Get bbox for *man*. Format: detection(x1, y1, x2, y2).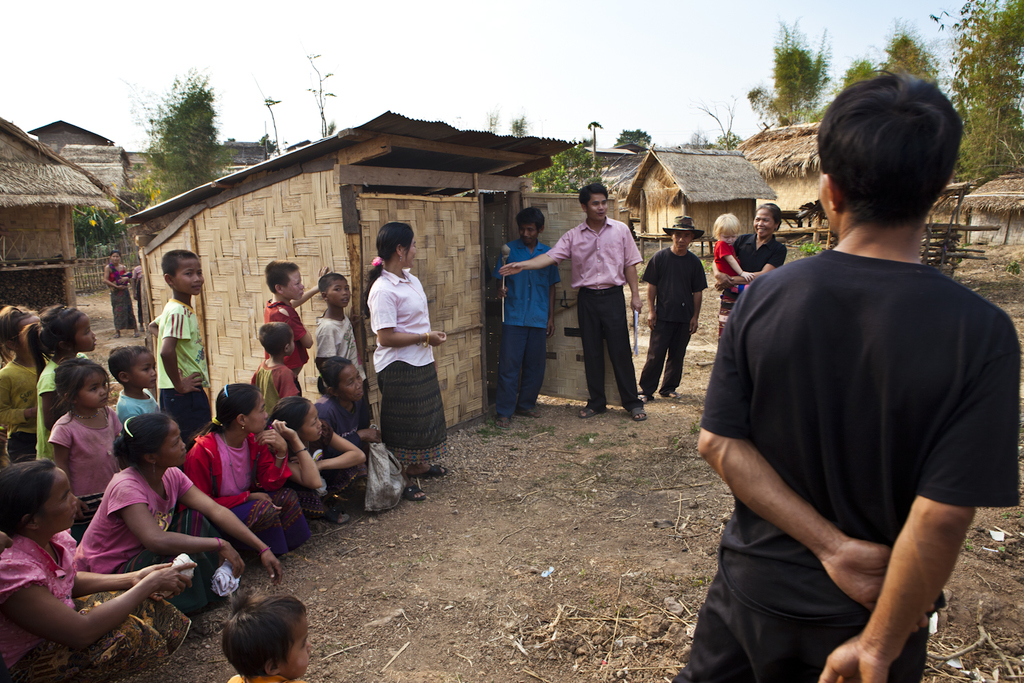
detection(502, 179, 647, 419).
